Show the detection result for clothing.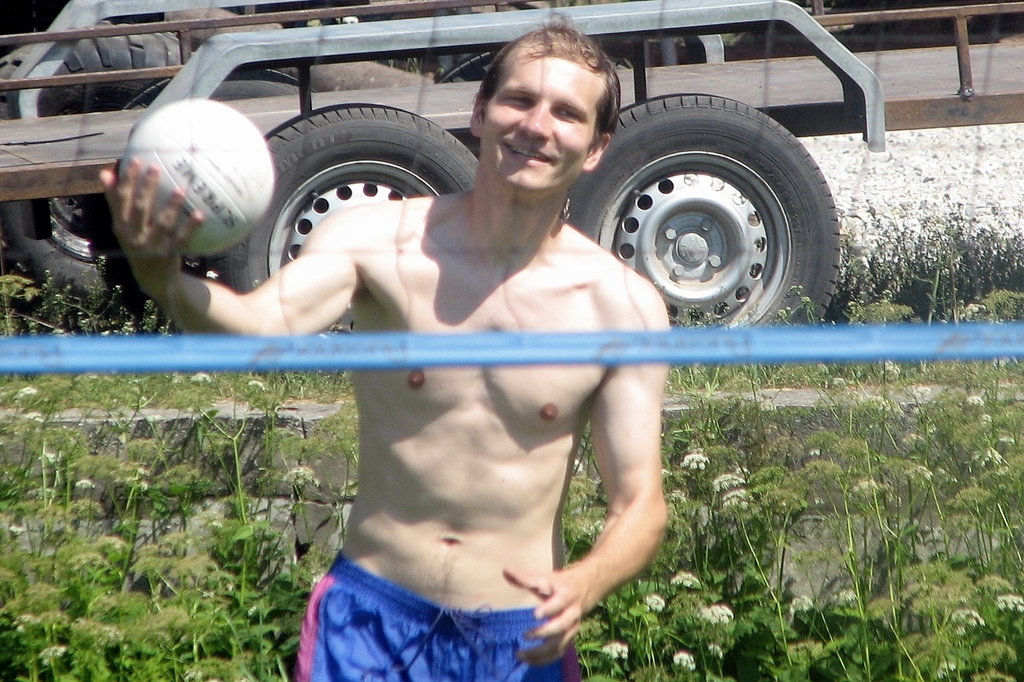
l=292, t=541, r=580, b=681.
